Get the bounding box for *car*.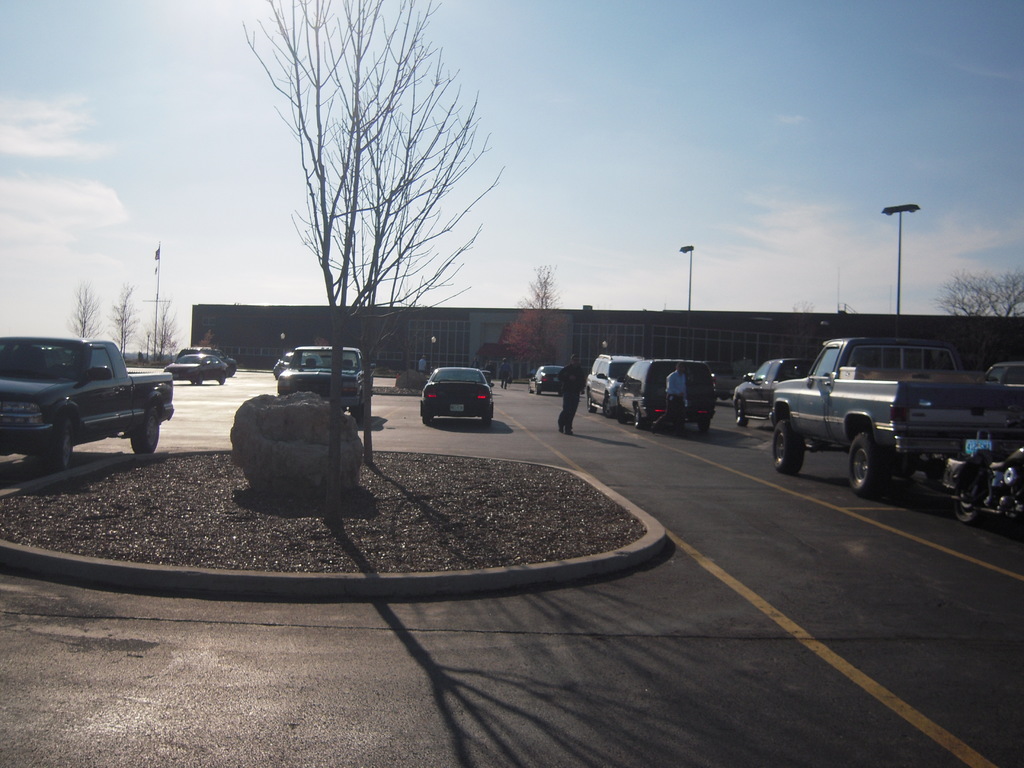
box=[985, 361, 1023, 388].
